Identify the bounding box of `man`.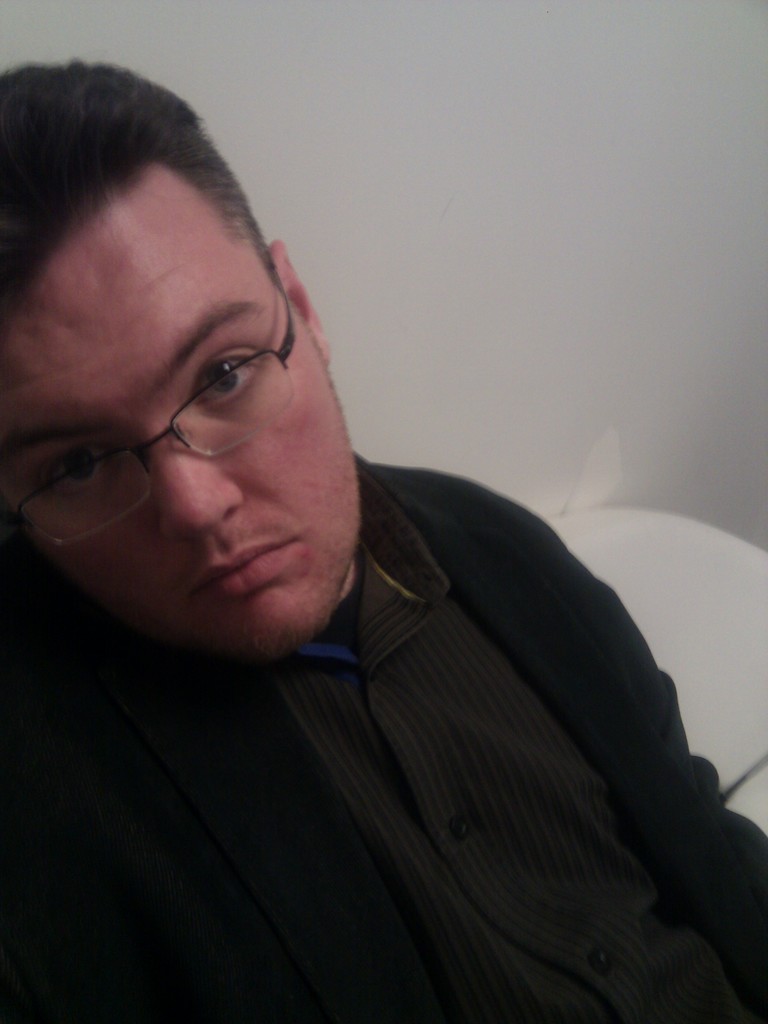
crop(0, 134, 758, 994).
